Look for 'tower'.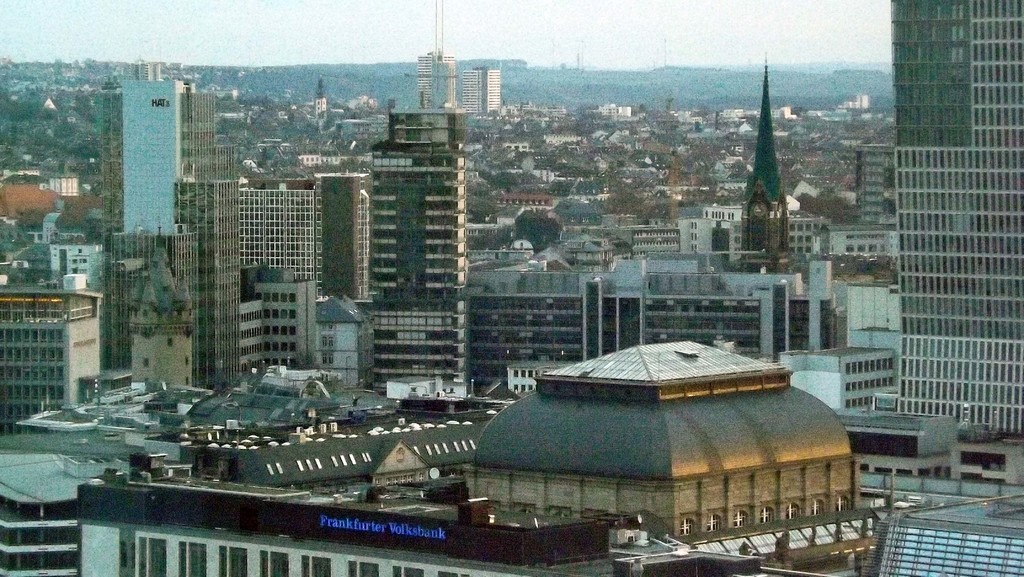
Found: BBox(744, 54, 791, 269).
